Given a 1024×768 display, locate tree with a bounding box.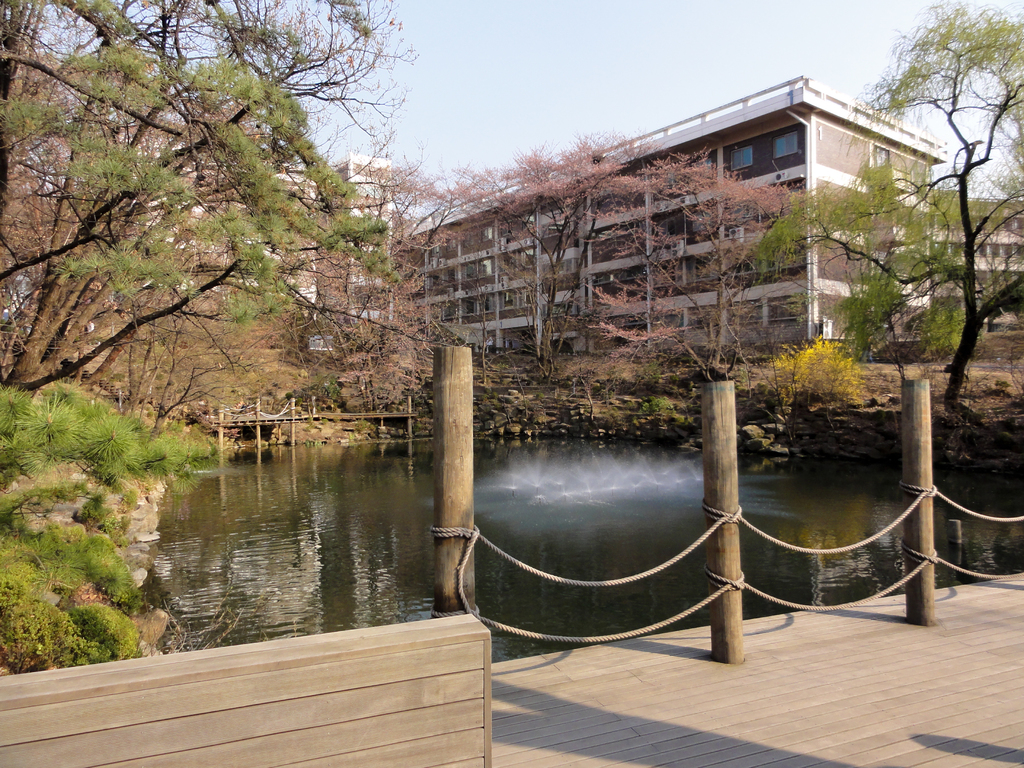
Located: bbox=(0, 1, 440, 412).
